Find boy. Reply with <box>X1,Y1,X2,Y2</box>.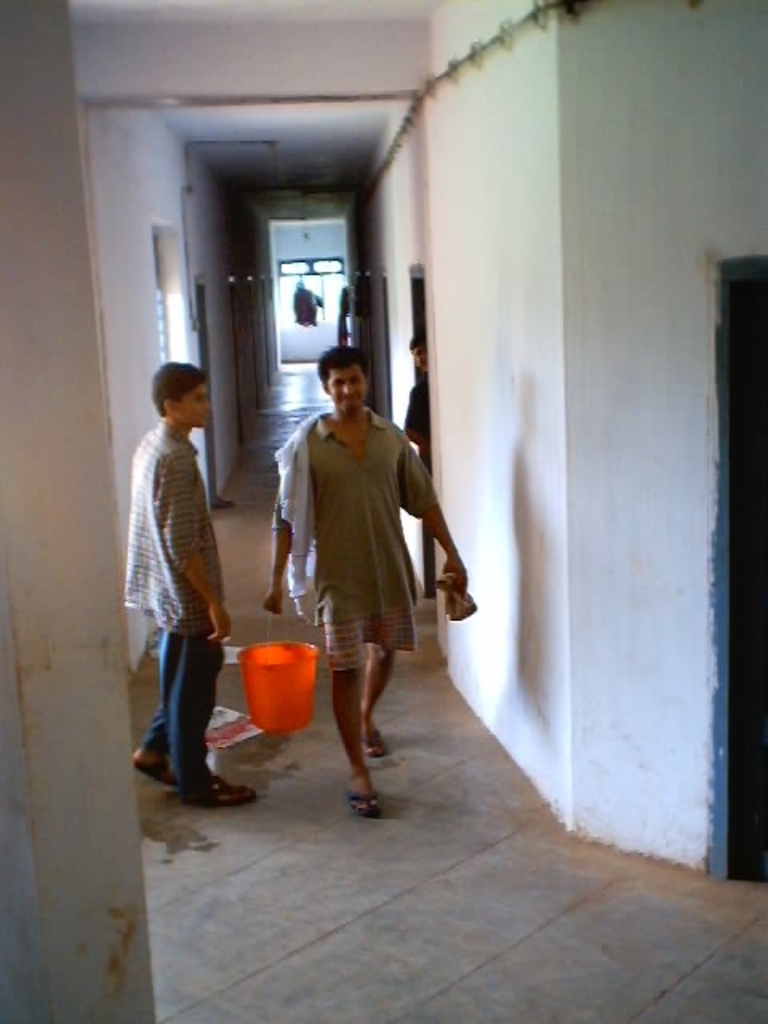
<box>261,342,472,814</box>.
